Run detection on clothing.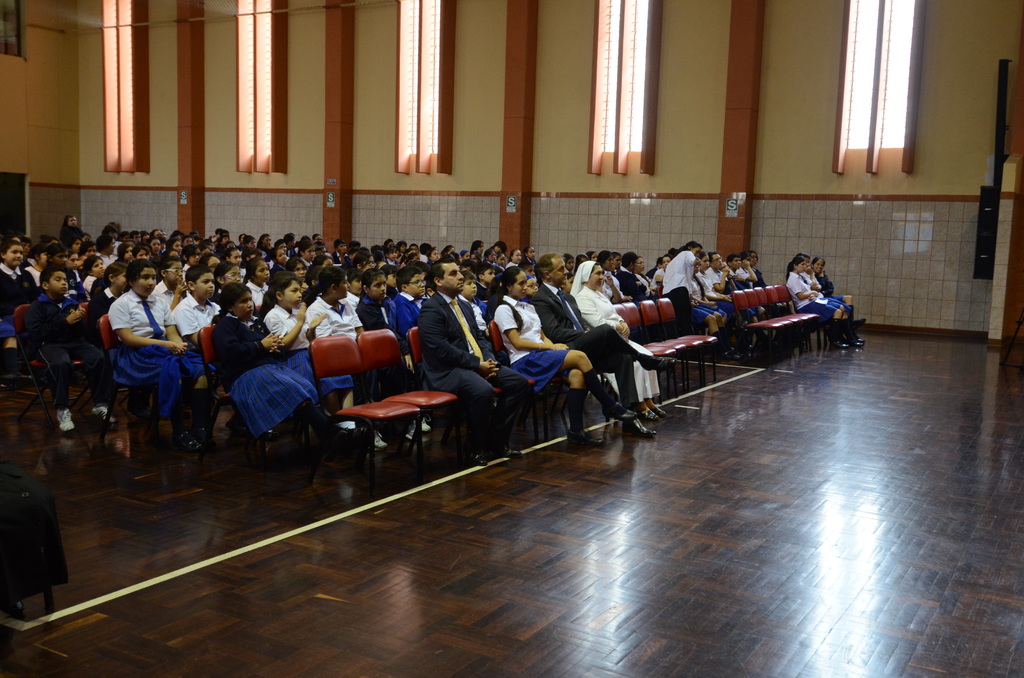
Result: rect(386, 258, 403, 265).
